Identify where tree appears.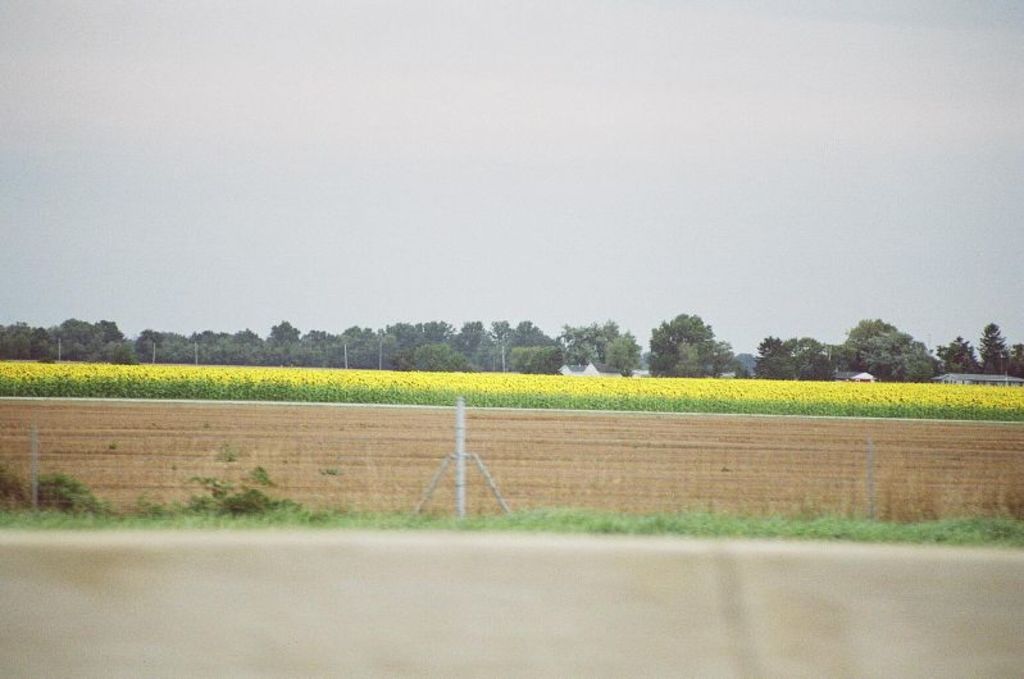
Appears at bbox(751, 334, 837, 379).
